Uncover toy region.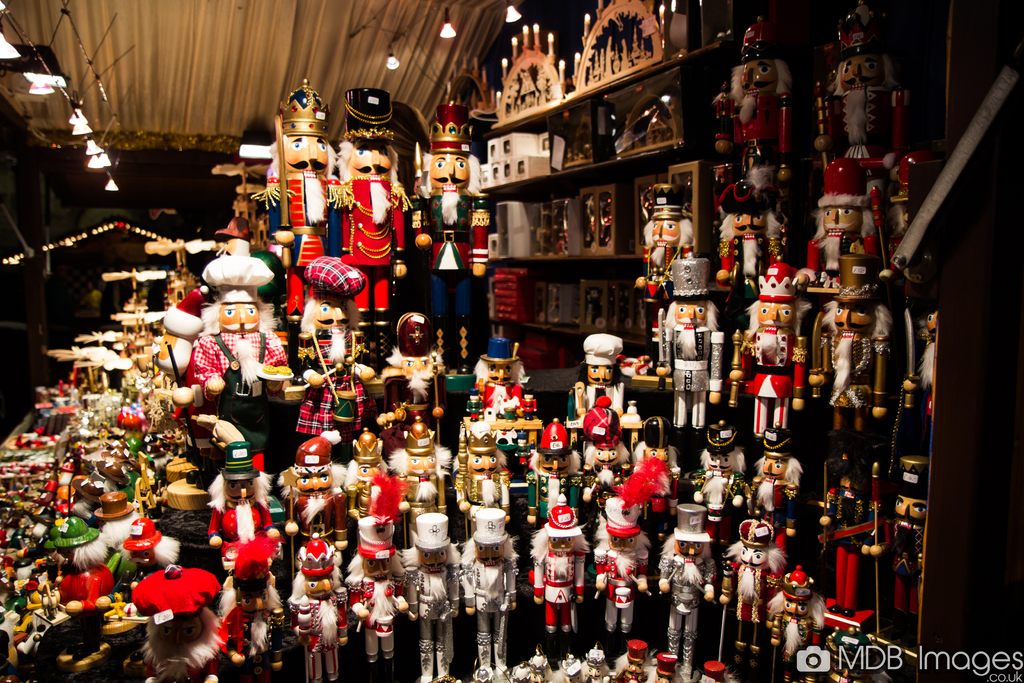
Uncovered: 210/541/295/681.
